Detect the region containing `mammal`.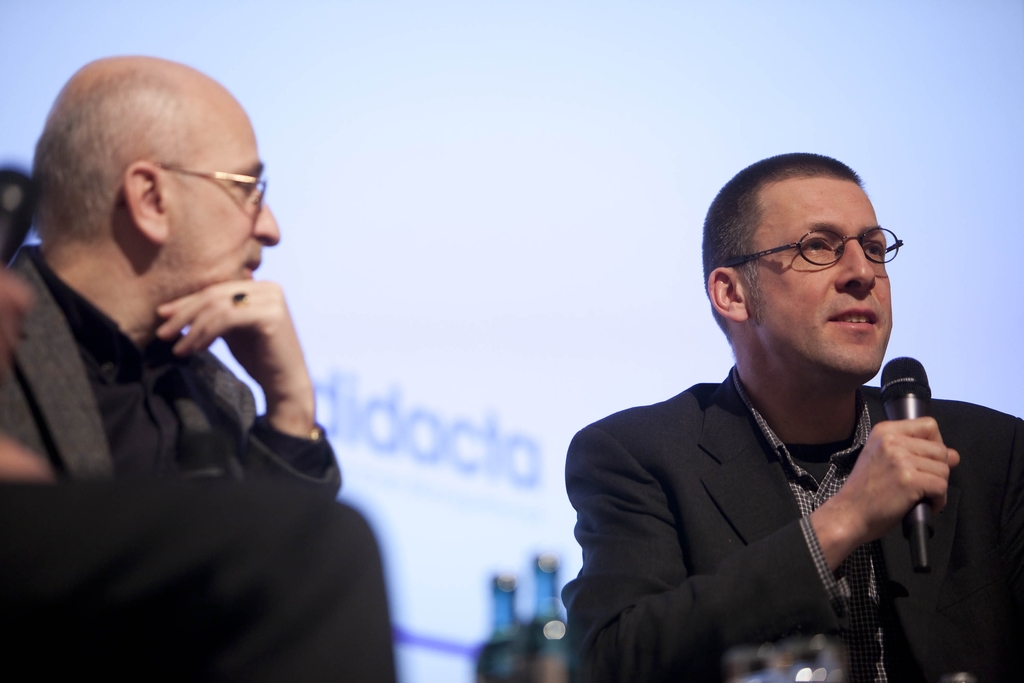
left=551, top=154, right=1023, bottom=682.
